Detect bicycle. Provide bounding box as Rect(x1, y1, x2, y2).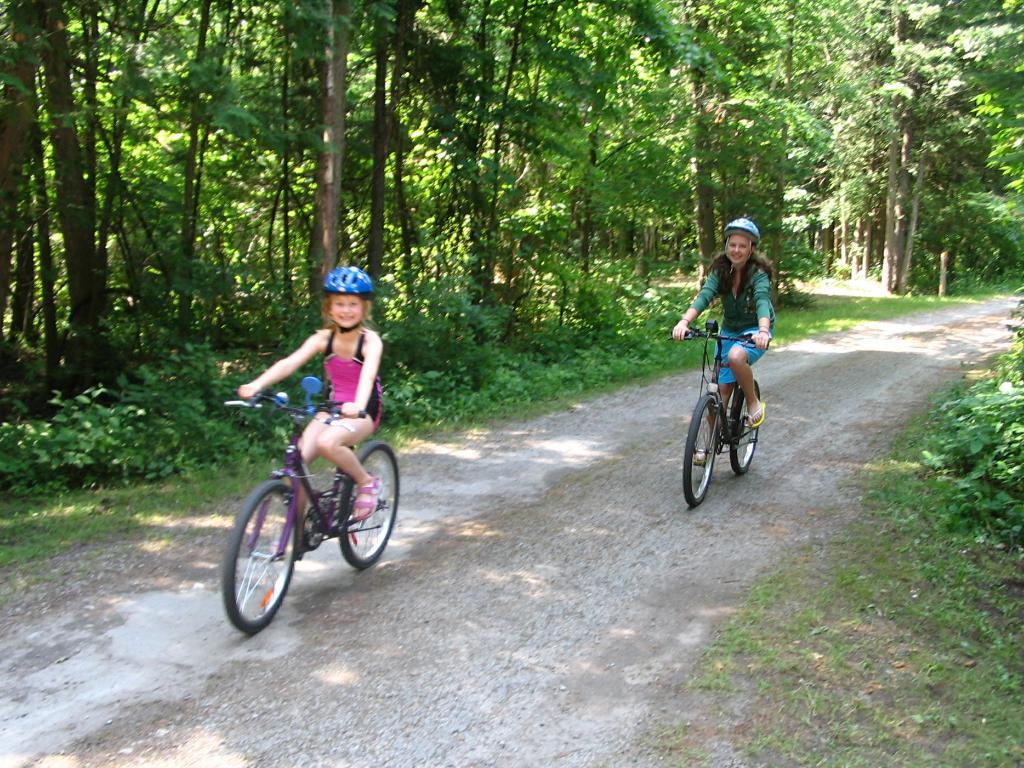
Rect(668, 327, 771, 508).
